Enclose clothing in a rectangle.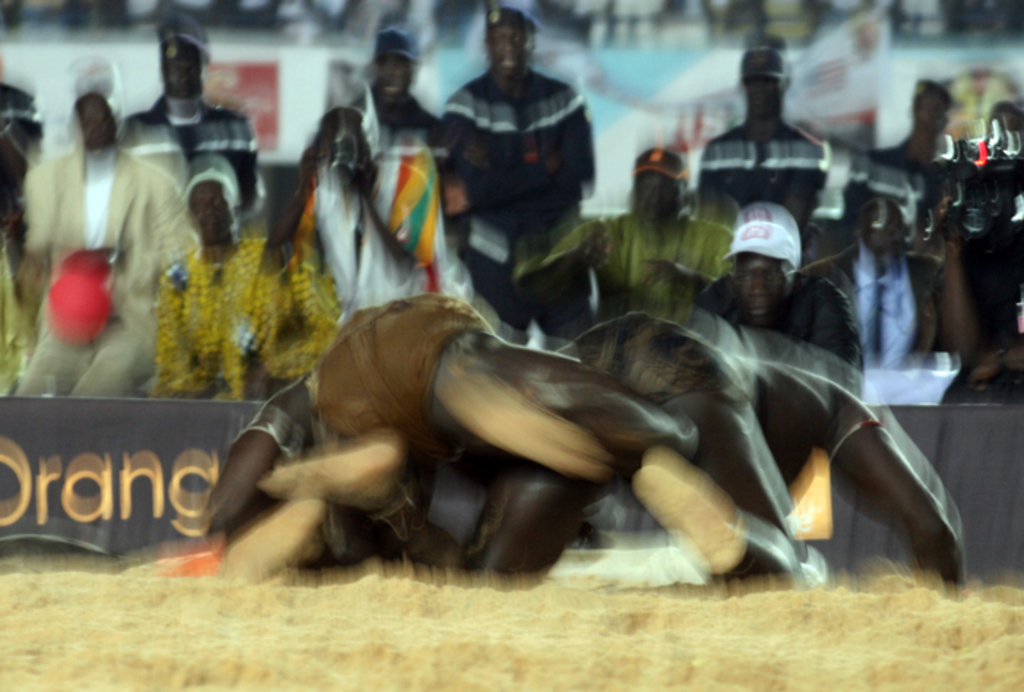
<box>515,208,739,325</box>.
